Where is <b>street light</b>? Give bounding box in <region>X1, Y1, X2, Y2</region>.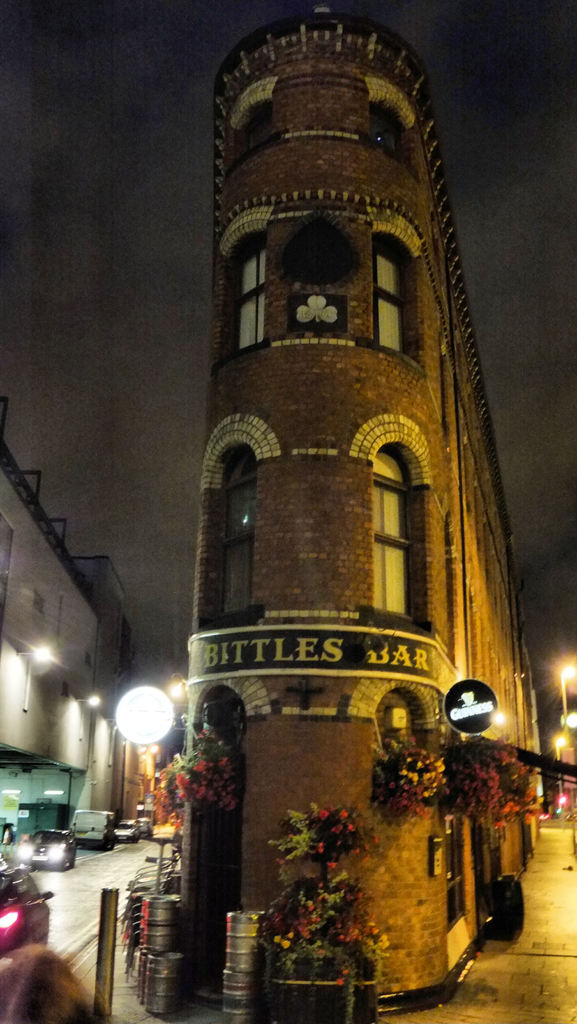
<region>560, 660, 574, 746</region>.
